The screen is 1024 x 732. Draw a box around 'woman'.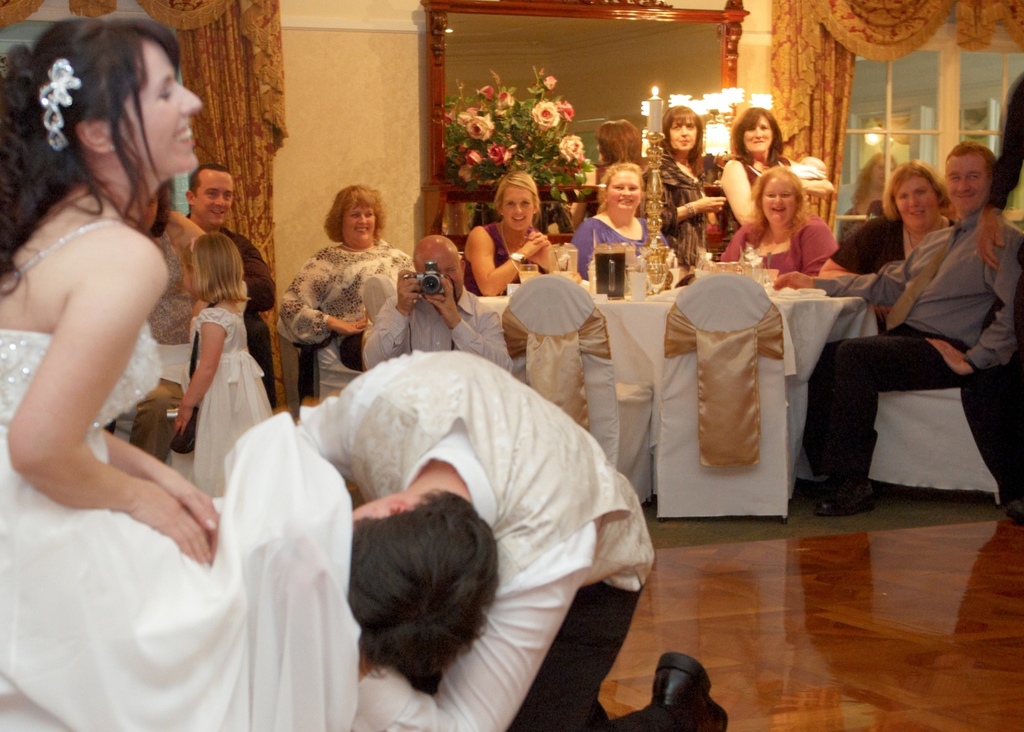
select_region(720, 163, 834, 273).
